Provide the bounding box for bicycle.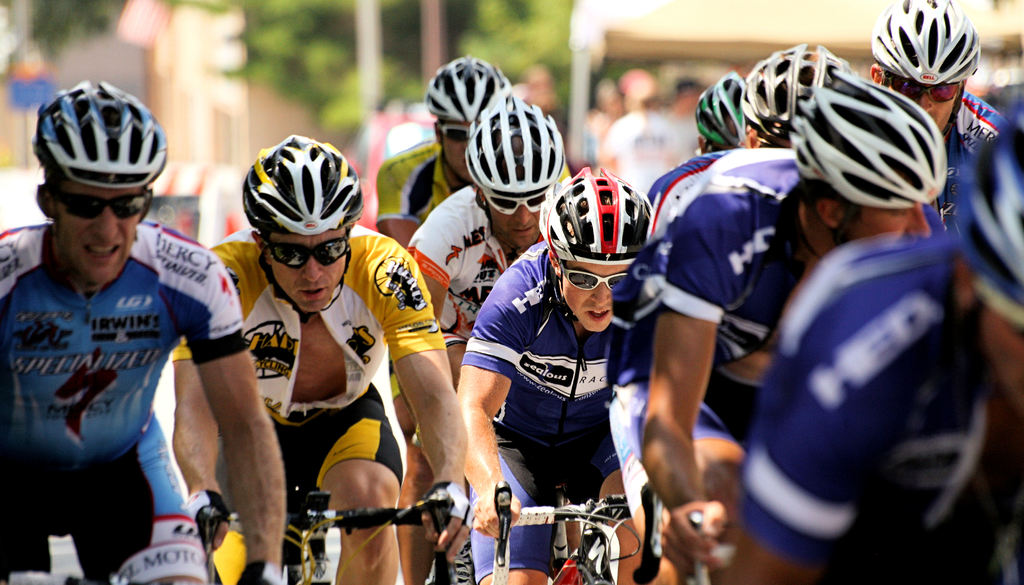
x1=492 y1=479 x2=649 y2=584.
